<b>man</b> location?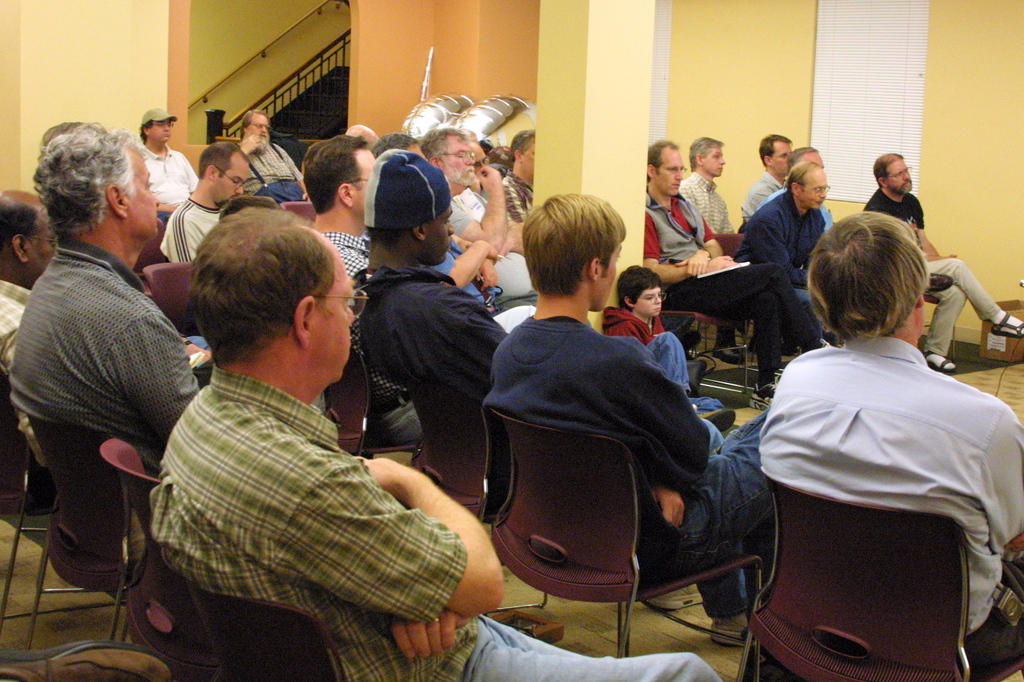
(158, 144, 251, 259)
